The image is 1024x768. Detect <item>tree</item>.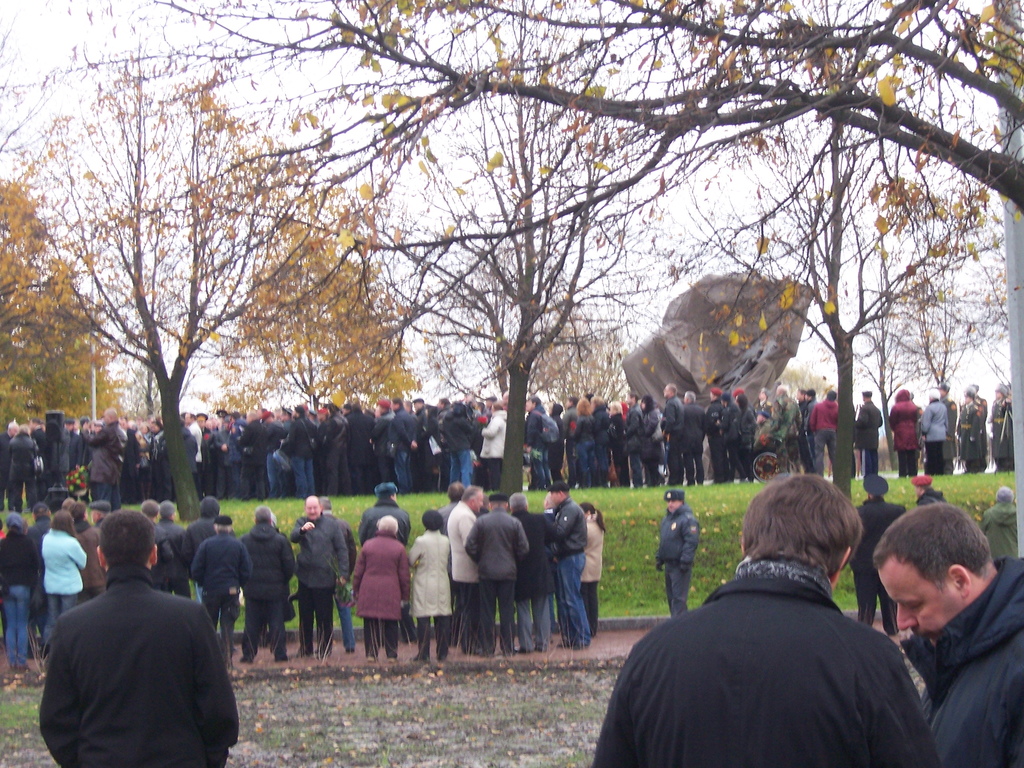
Detection: (x1=358, y1=0, x2=679, y2=504).
